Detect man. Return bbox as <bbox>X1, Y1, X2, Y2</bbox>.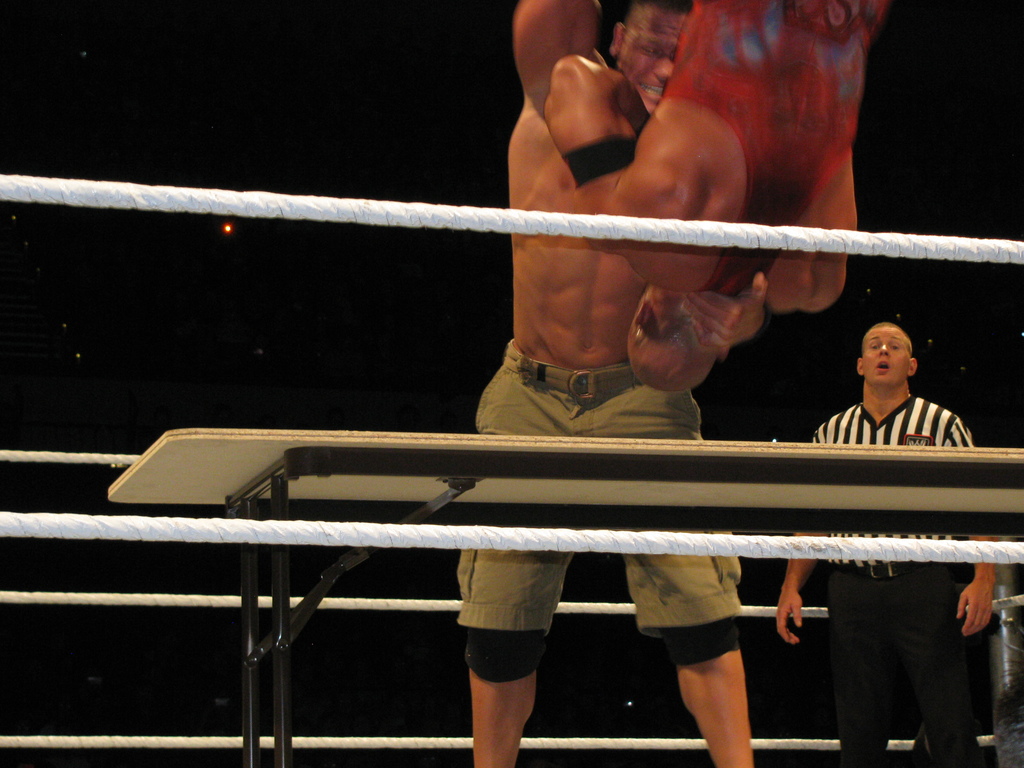
<bbox>512, 0, 758, 767</bbox>.
